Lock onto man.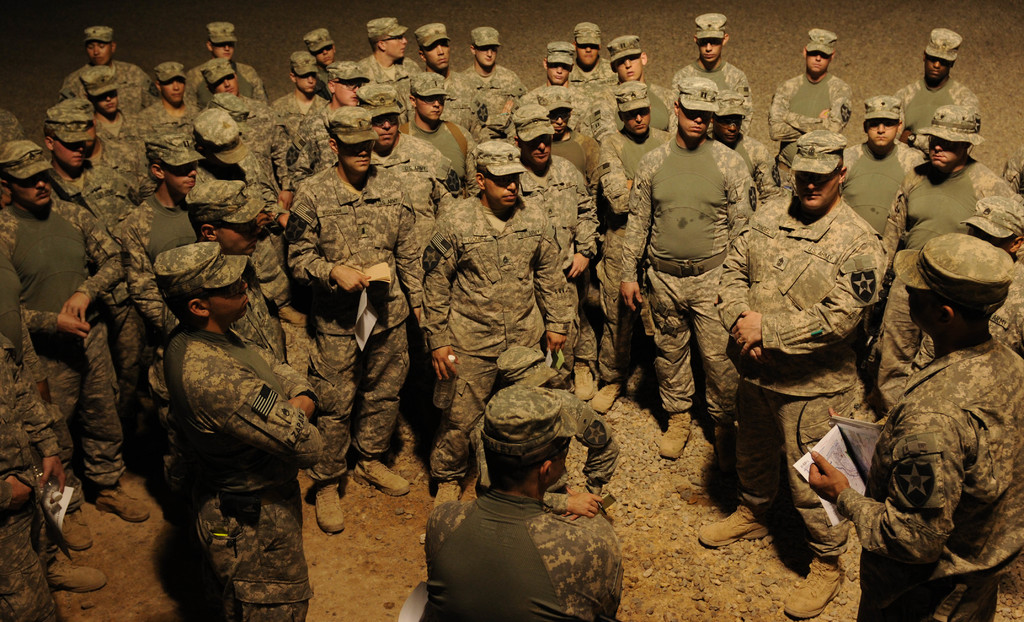
Locked: (left=617, top=74, right=765, bottom=491).
